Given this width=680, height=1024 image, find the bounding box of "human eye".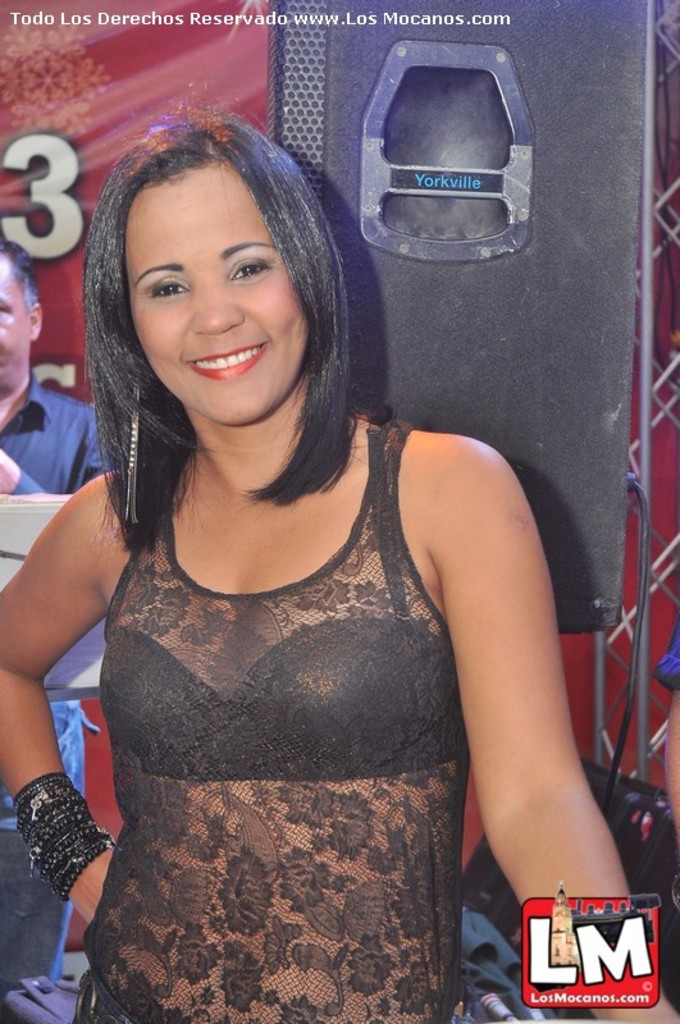
detection(229, 253, 283, 287).
